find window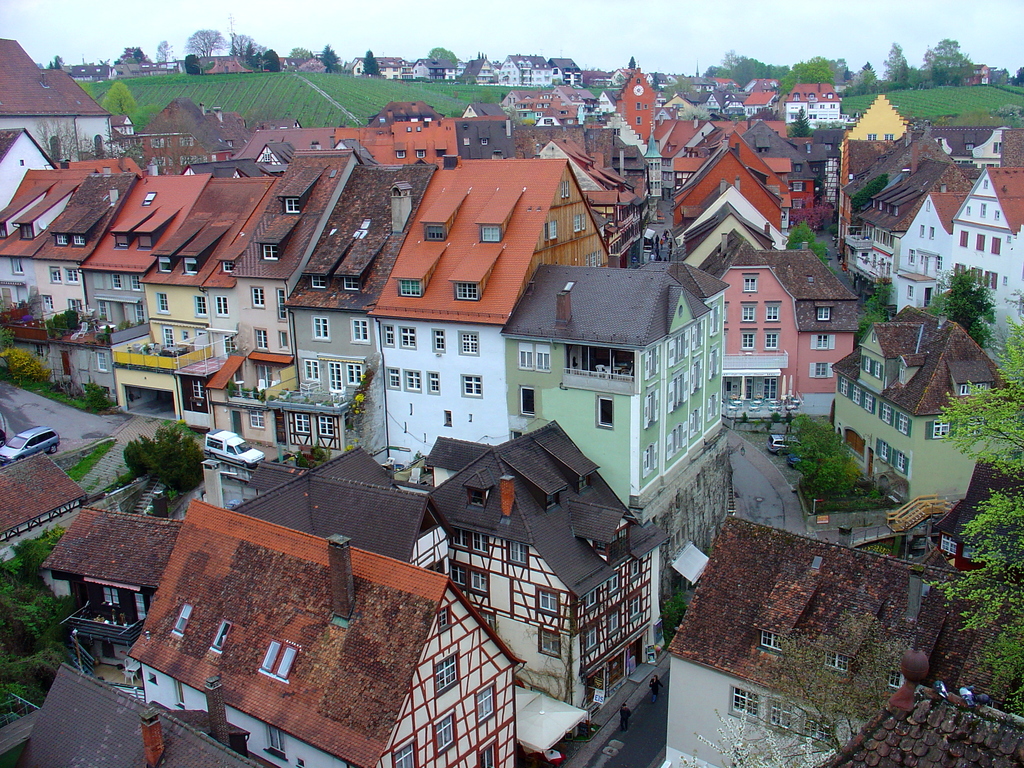
465, 374, 483, 394
